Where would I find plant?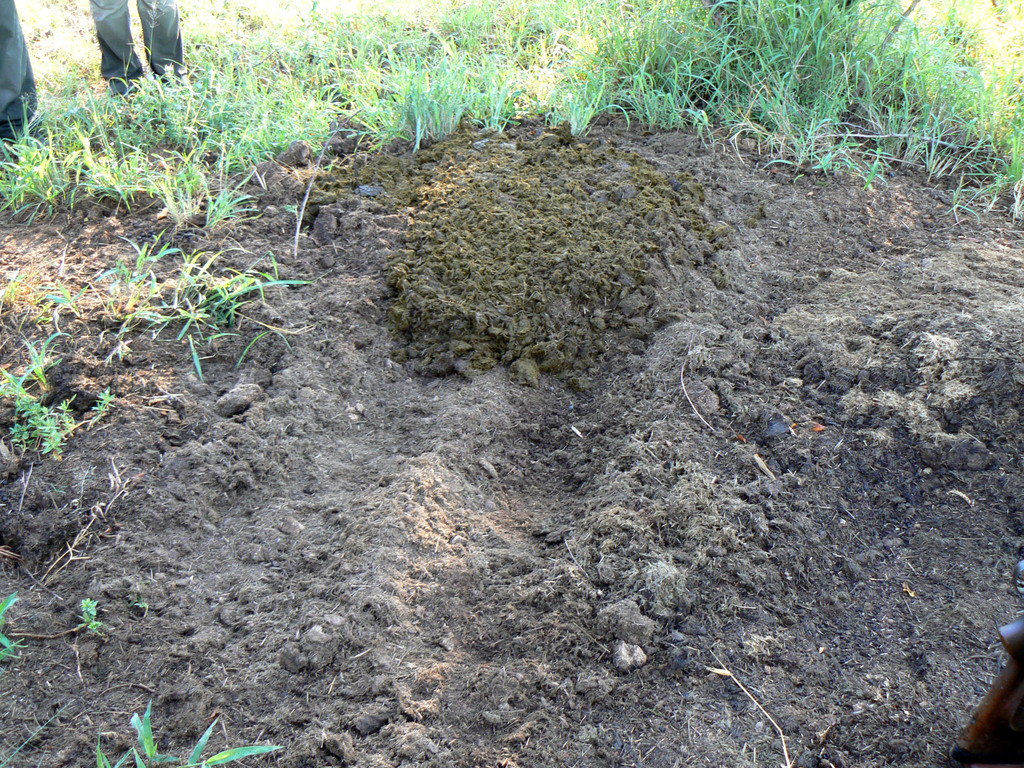
At {"left": 0, "top": 593, "right": 29, "bottom": 674}.
